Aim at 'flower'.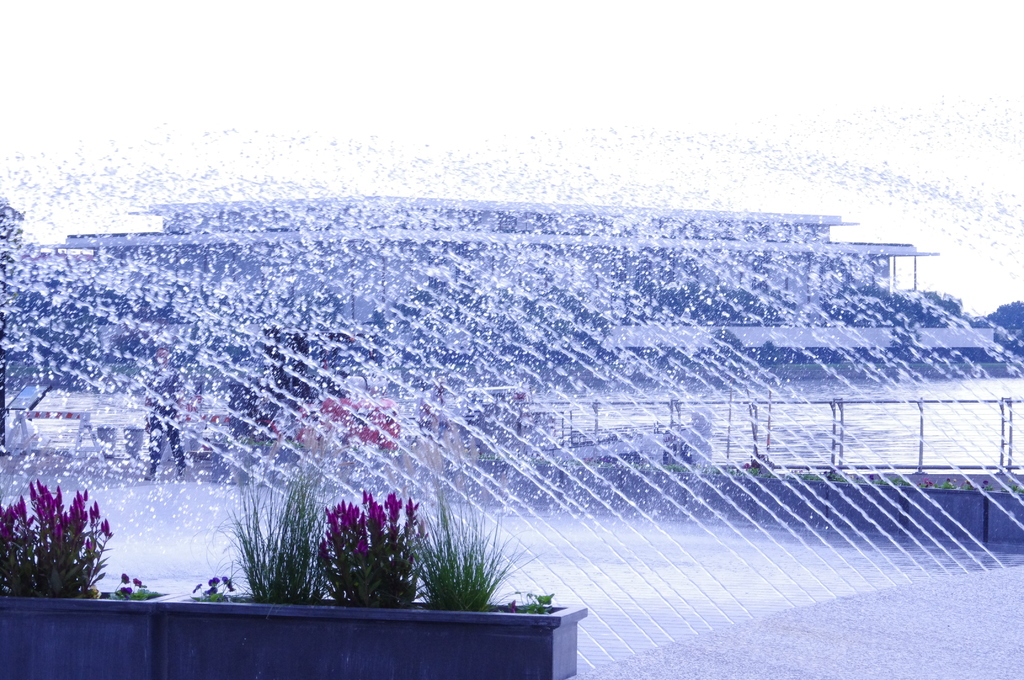
Aimed at bbox=(130, 572, 141, 587).
